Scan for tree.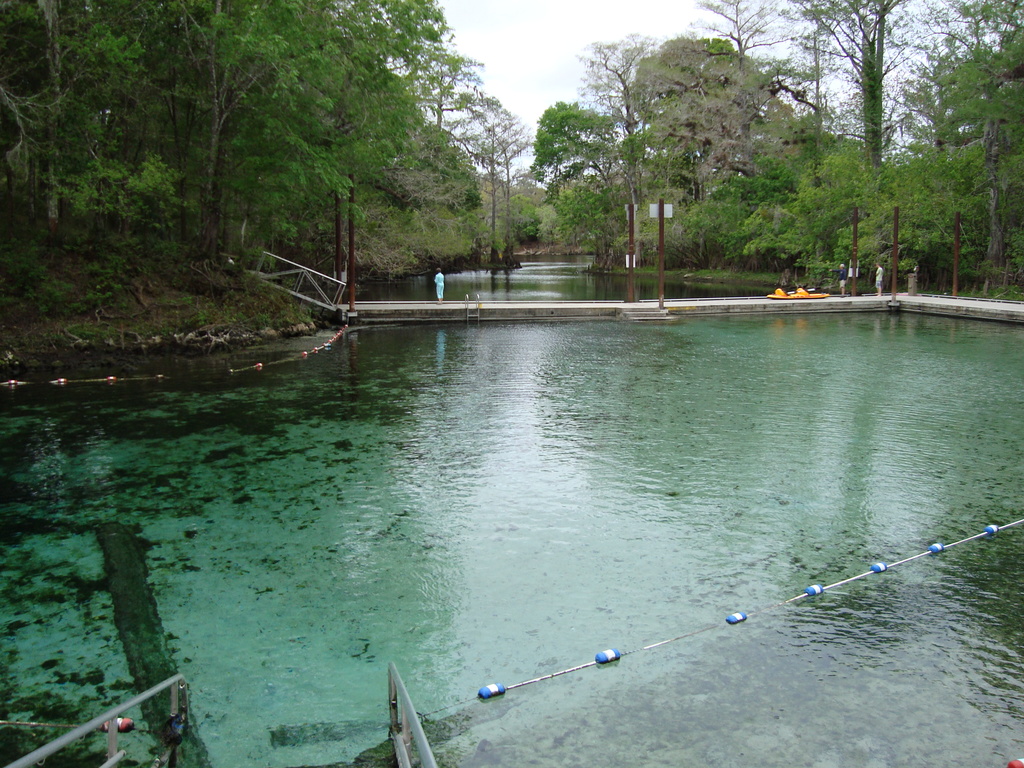
Scan result: <bbox>680, 0, 789, 135</bbox>.
